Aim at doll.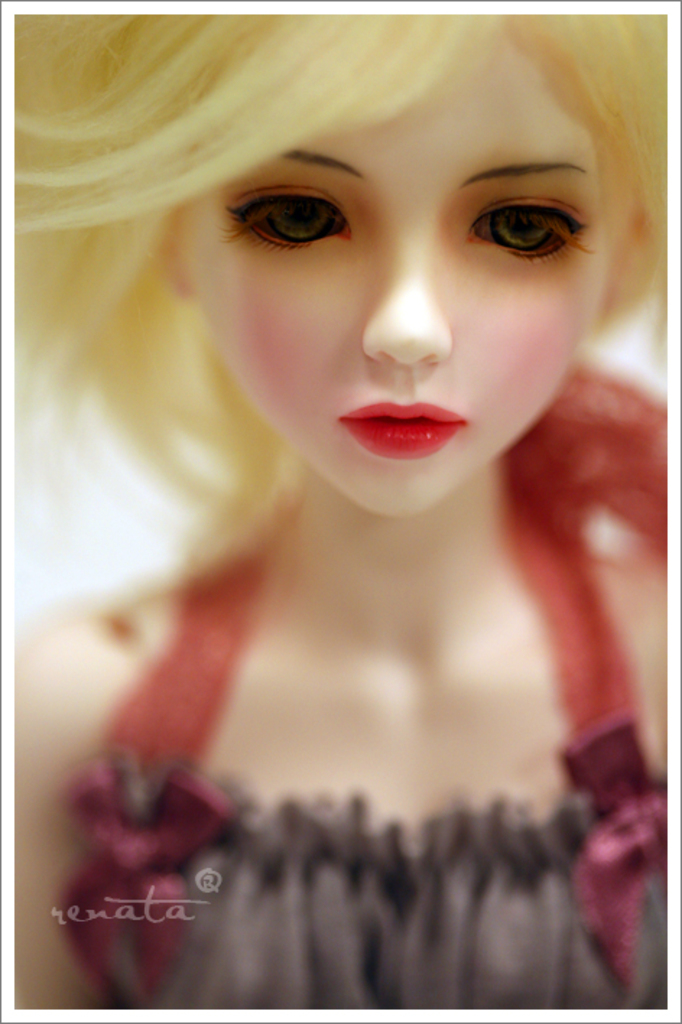
Aimed at (0, 48, 668, 969).
